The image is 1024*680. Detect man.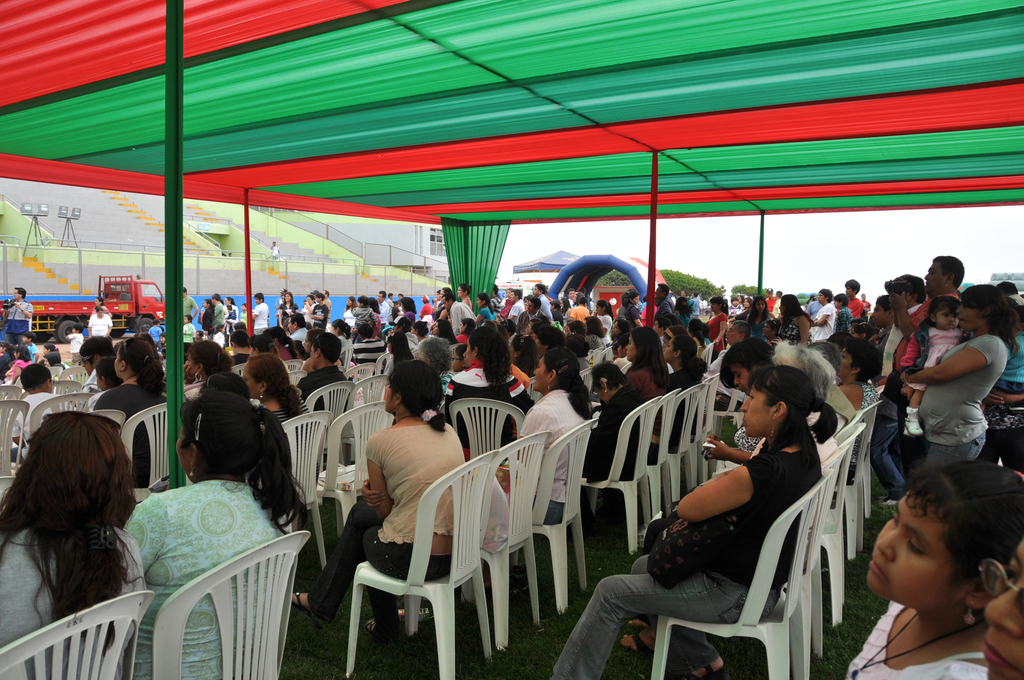
Detection: left=319, top=285, right=330, bottom=324.
